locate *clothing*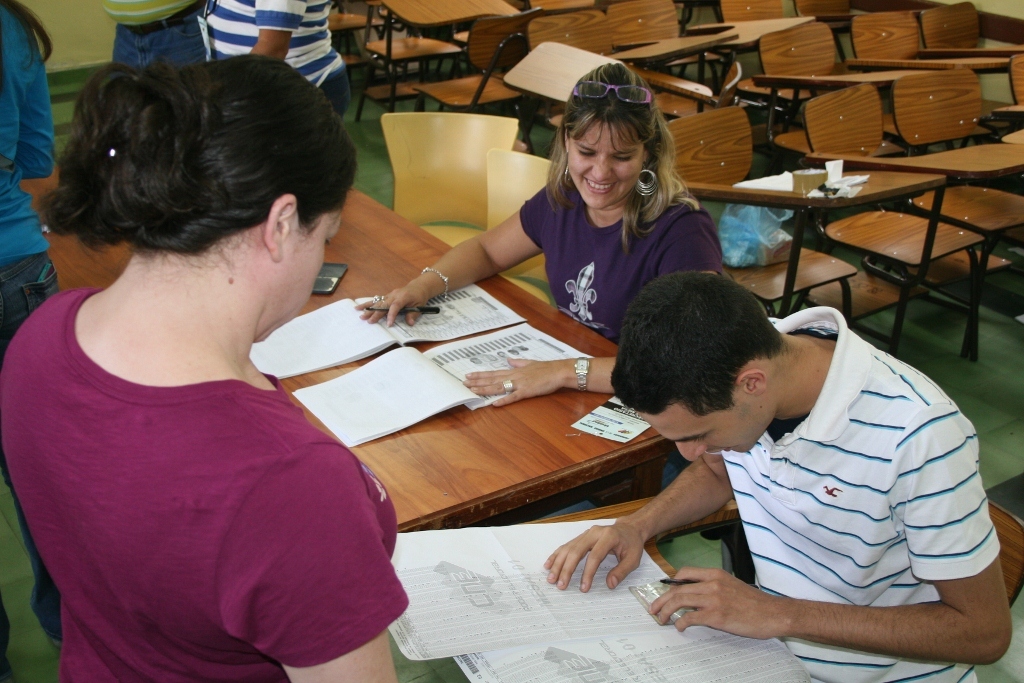
(left=716, top=298, right=1005, bottom=682)
